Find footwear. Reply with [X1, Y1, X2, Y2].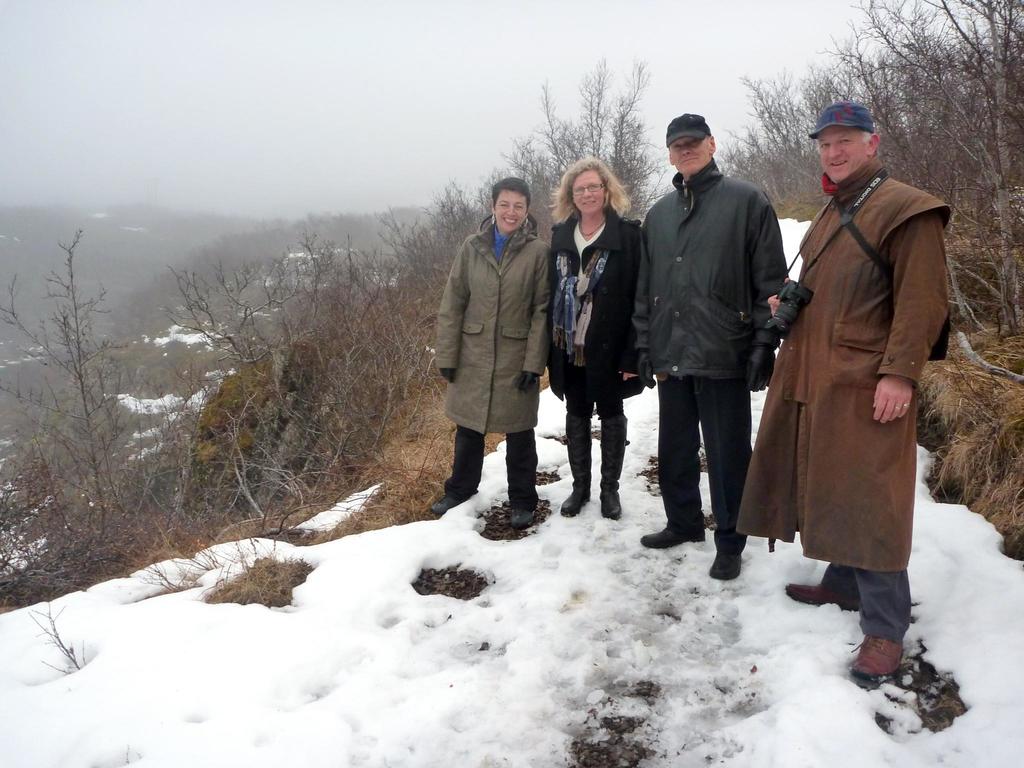
[594, 419, 626, 523].
